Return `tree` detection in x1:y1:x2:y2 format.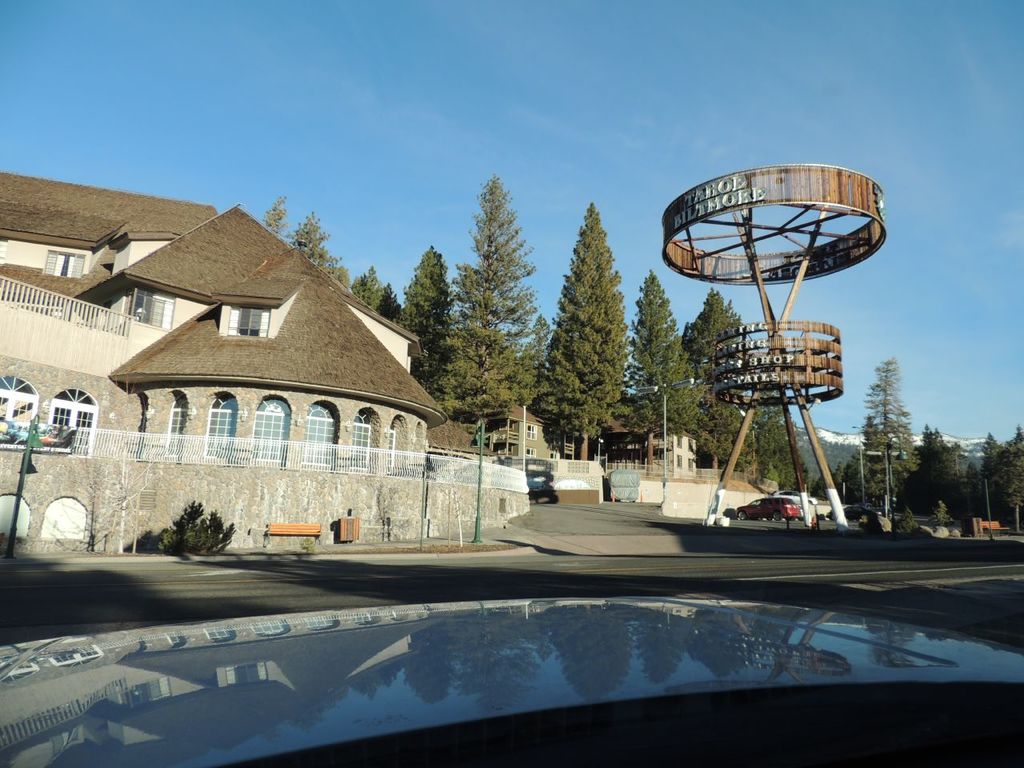
542:202:629:463.
